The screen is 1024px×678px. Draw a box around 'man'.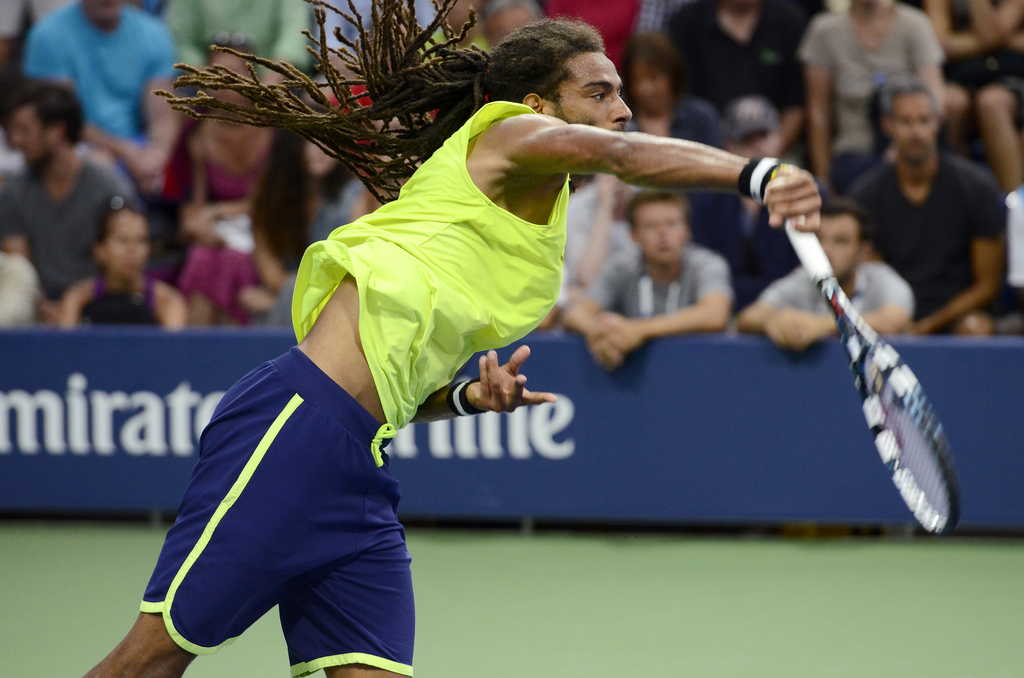
(left=724, top=200, right=927, bottom=343).
